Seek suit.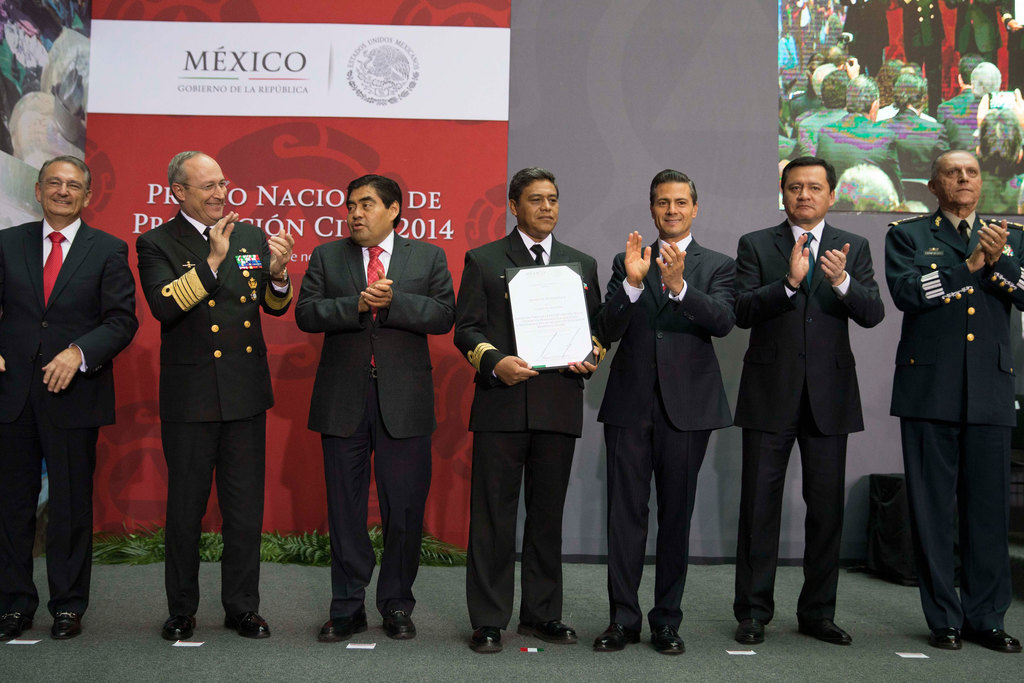
bbox=[0, 219, 136, 611].
